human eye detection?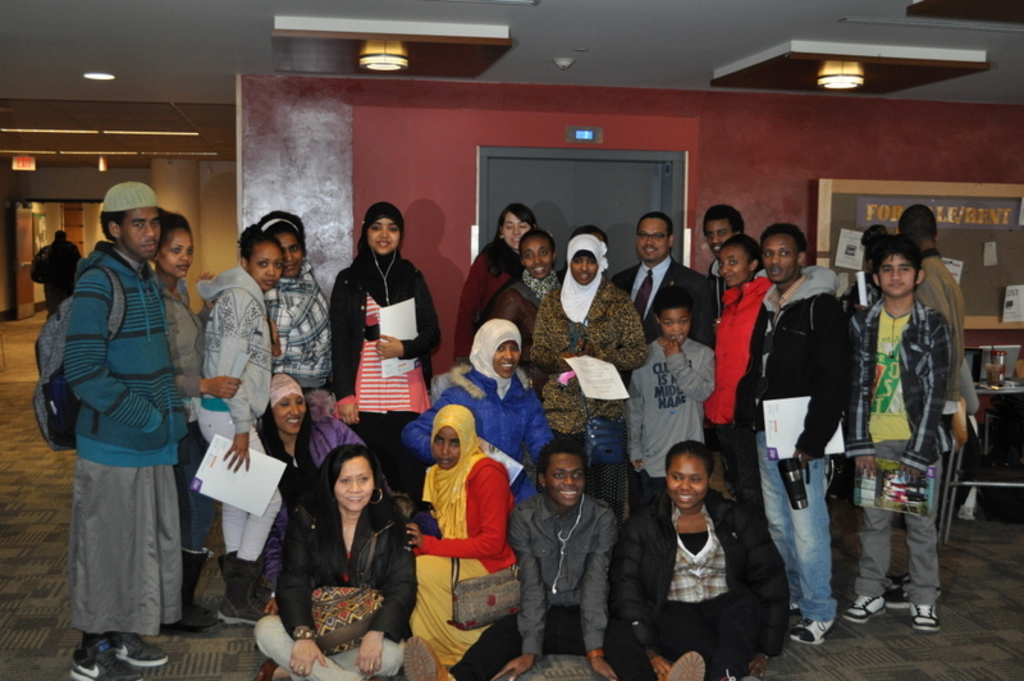
[x1=899, y1=266, x2=908, y2=273]
